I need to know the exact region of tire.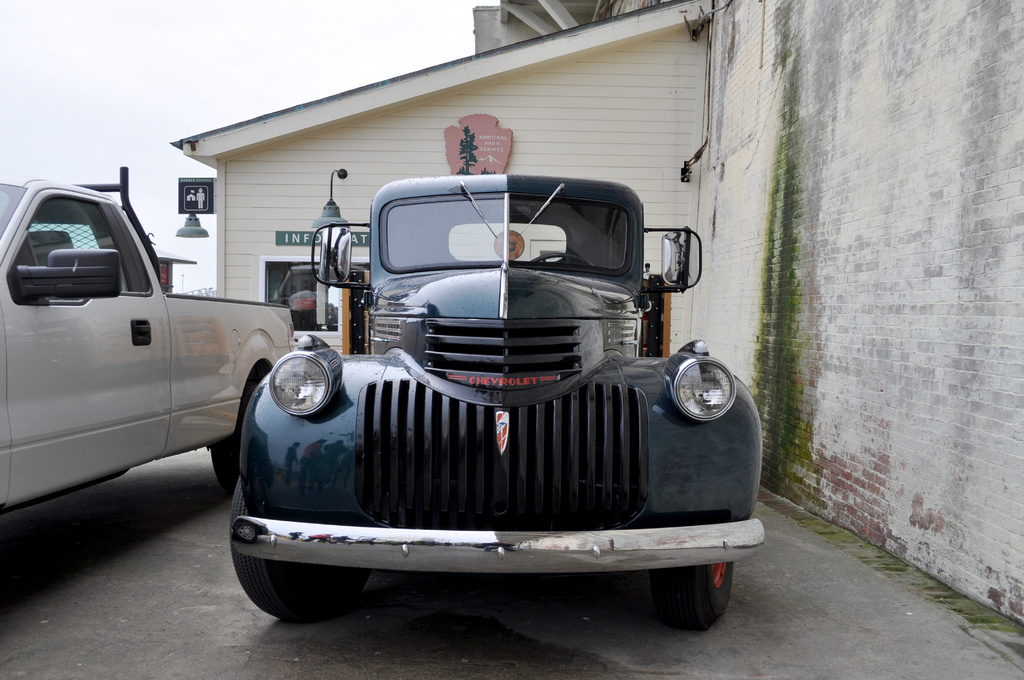
Region: (left=212, top=370, right=284, bottom=483).
